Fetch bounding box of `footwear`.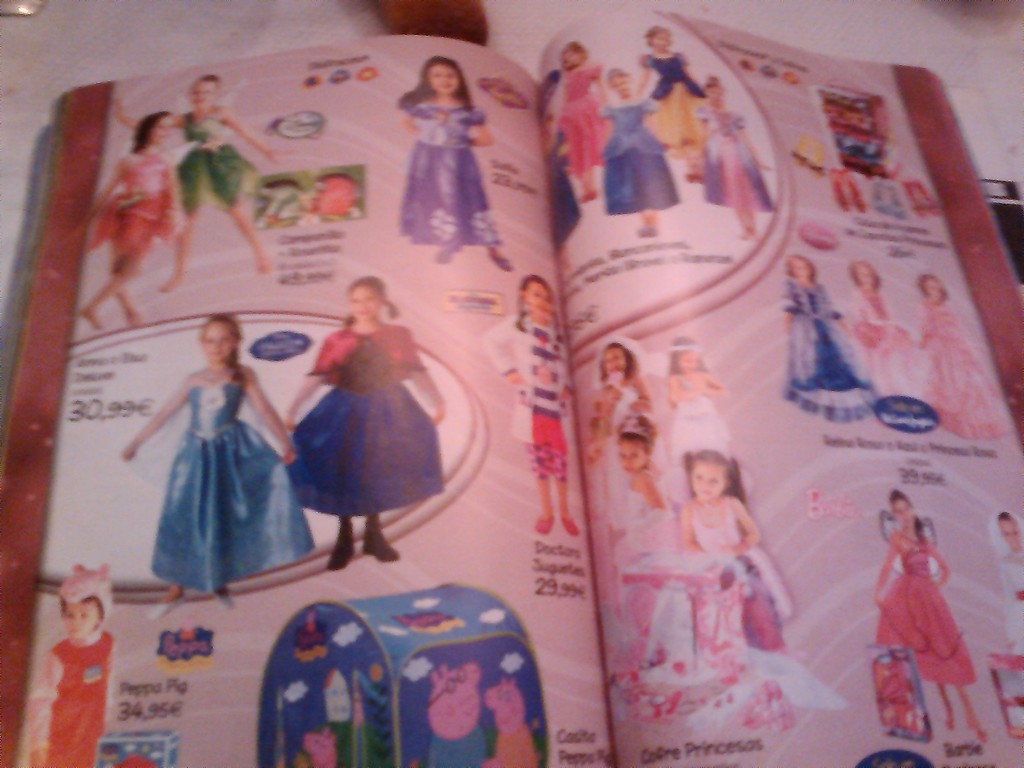
Bbox: <bbox>328, 516, 359, 574</bbox>.
